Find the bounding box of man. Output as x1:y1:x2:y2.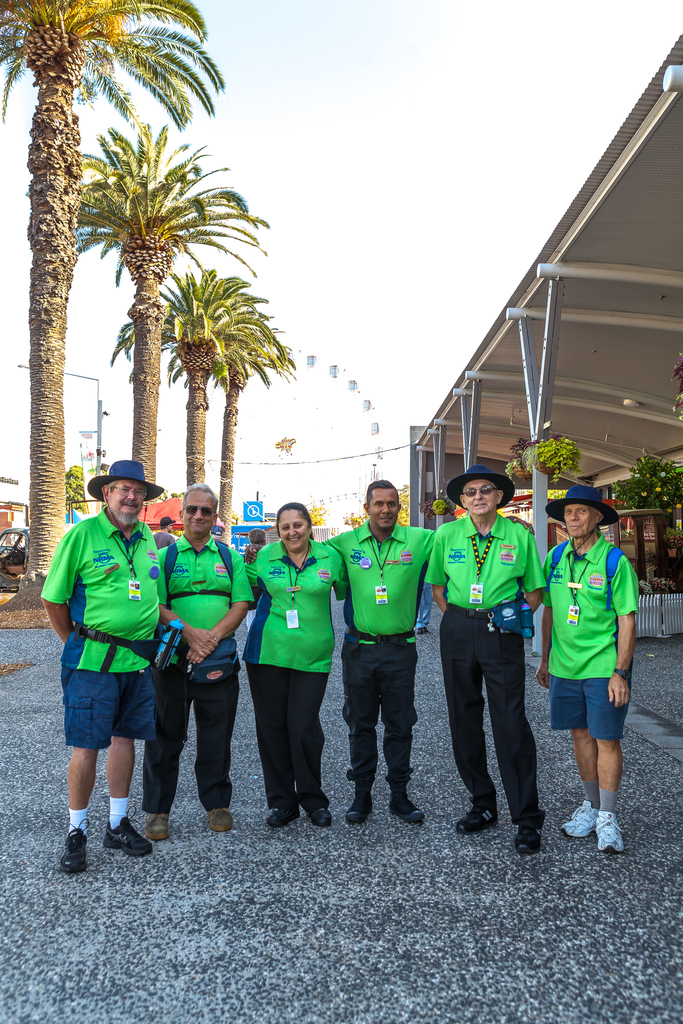
136:483:257:836.
